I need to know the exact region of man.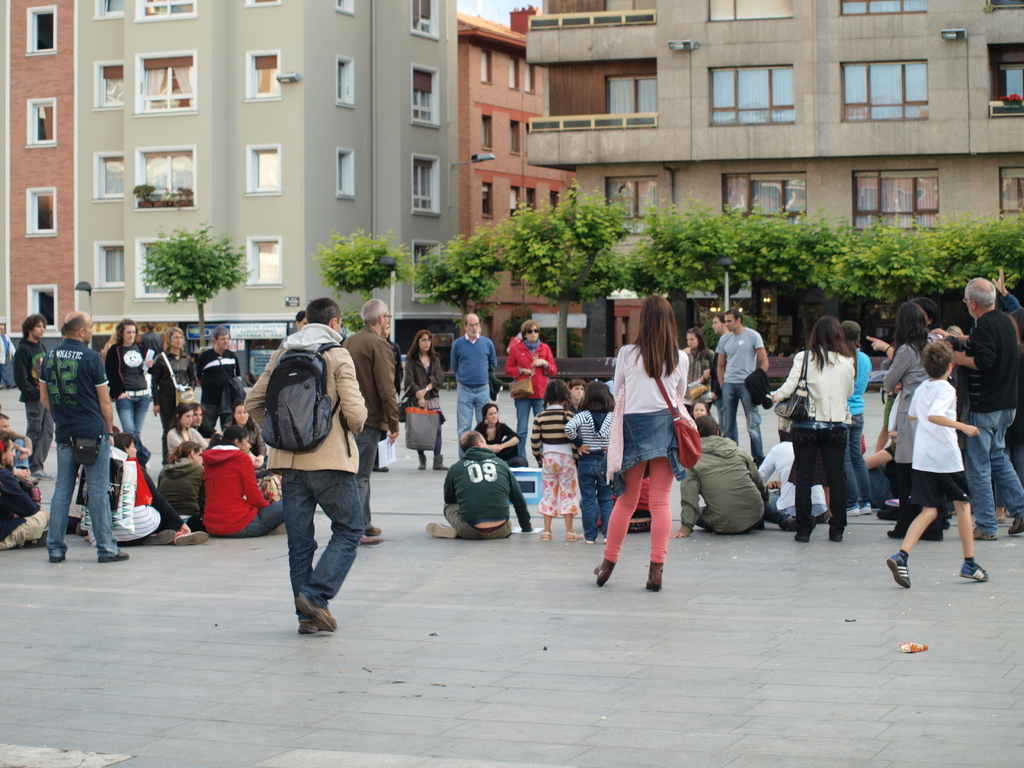
Region: <box>12,316,57,481</box>.
